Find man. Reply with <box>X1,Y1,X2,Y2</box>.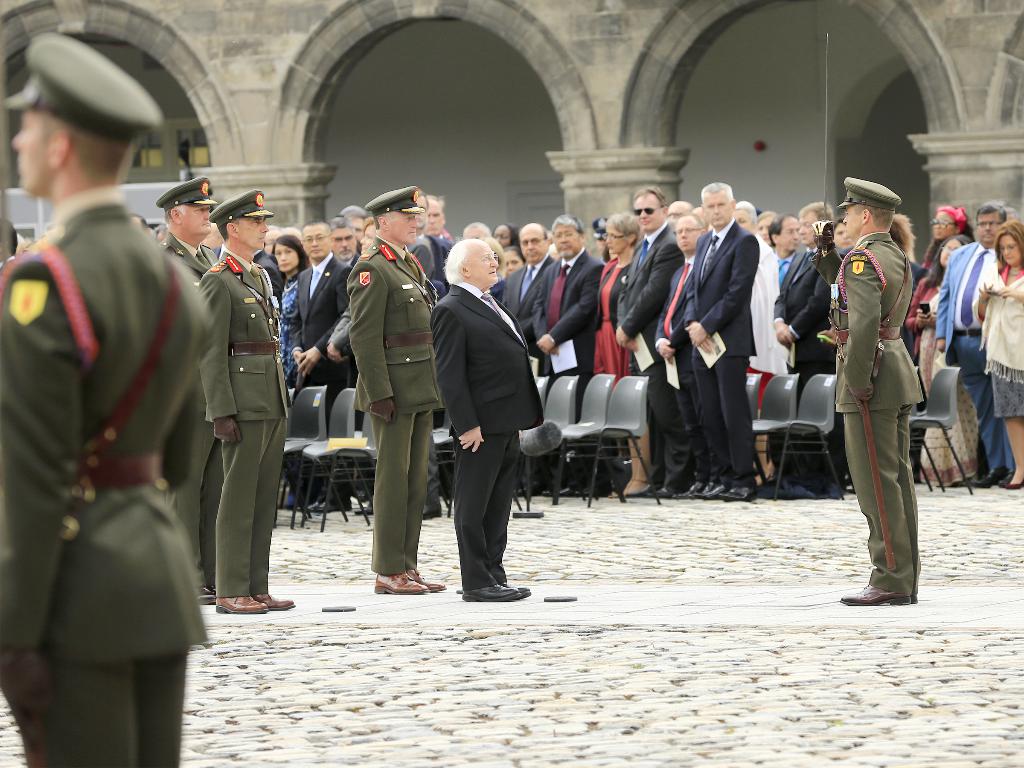
<box>609,175,687,504</box>.
